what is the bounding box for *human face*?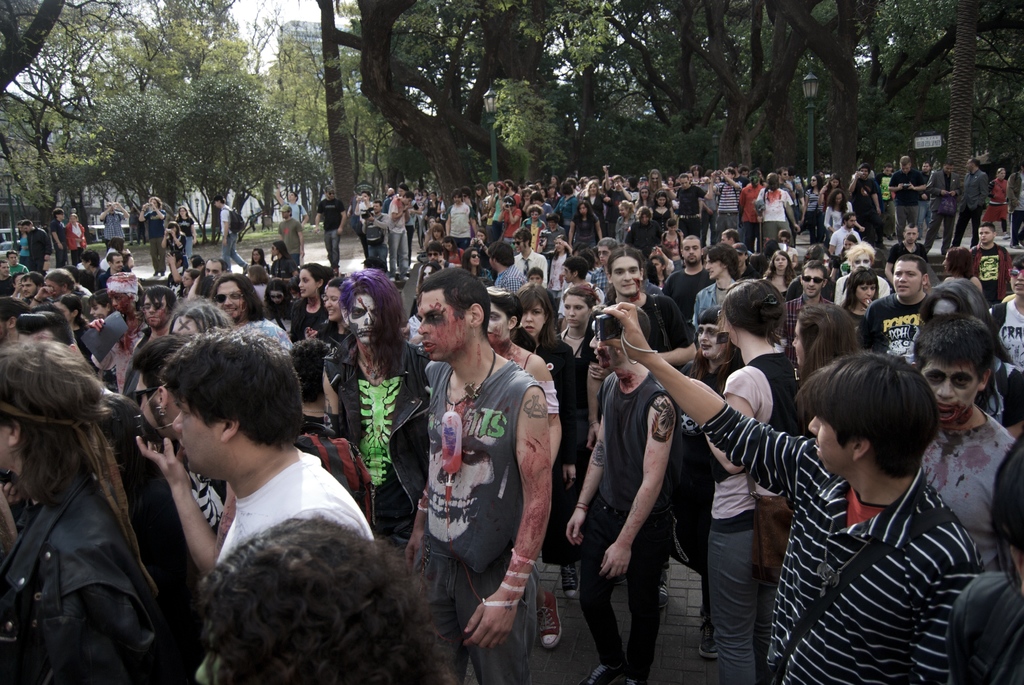
bbox=[423, 293, 466, 362].
